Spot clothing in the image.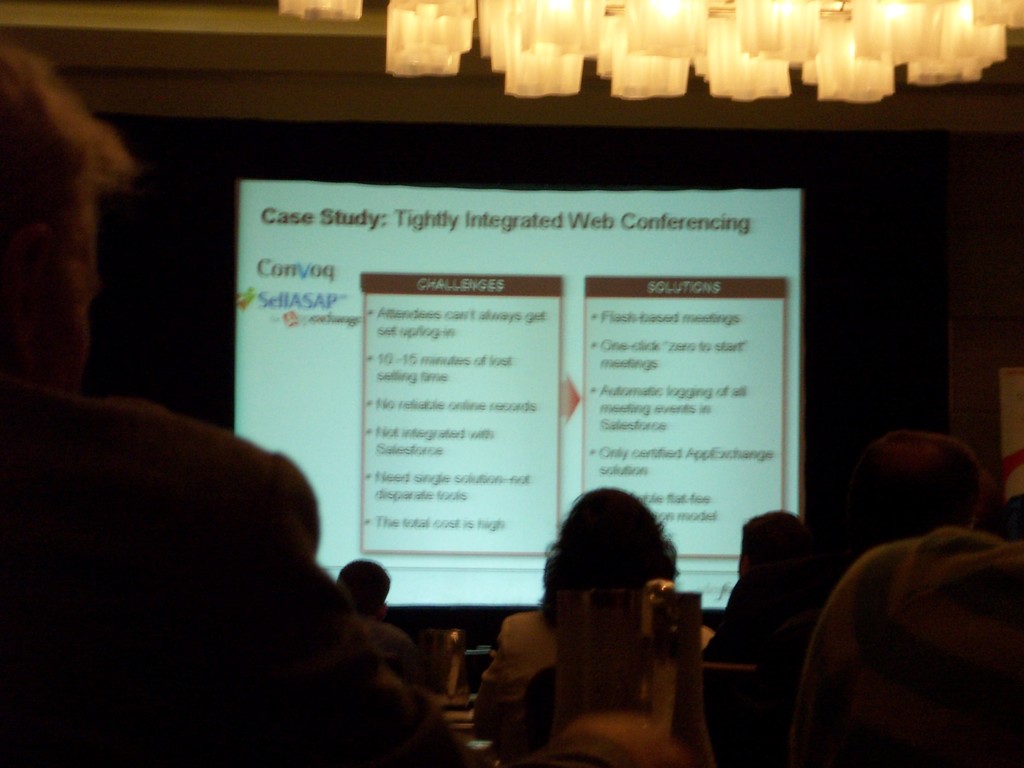
clothing found at region(22, 387, 431, 767).
